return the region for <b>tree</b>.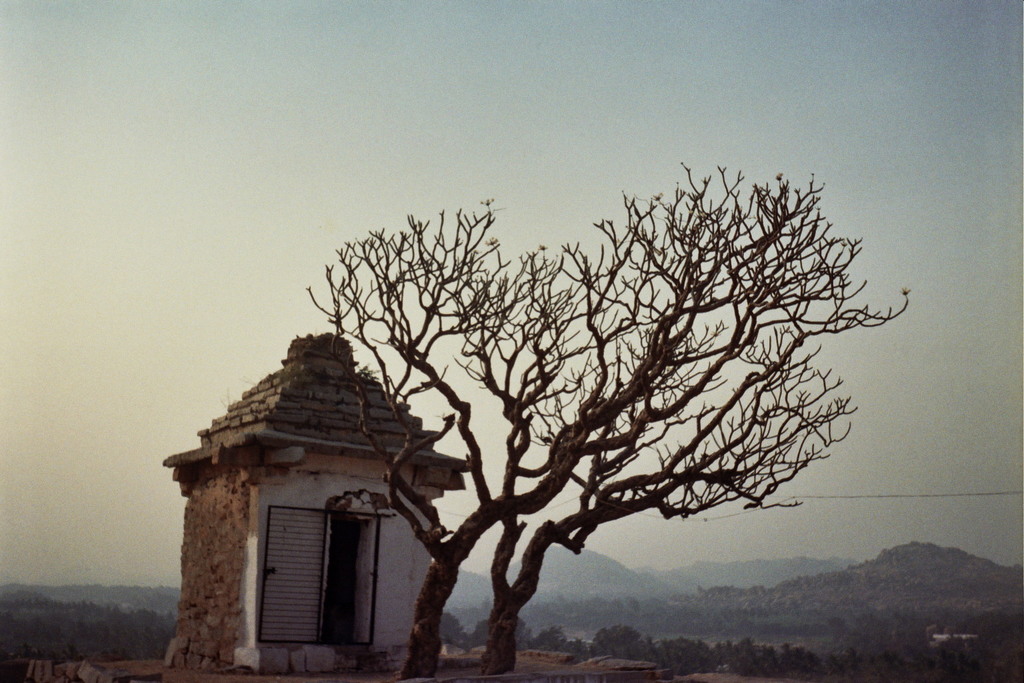
crop(438, 610, 471, 656).
